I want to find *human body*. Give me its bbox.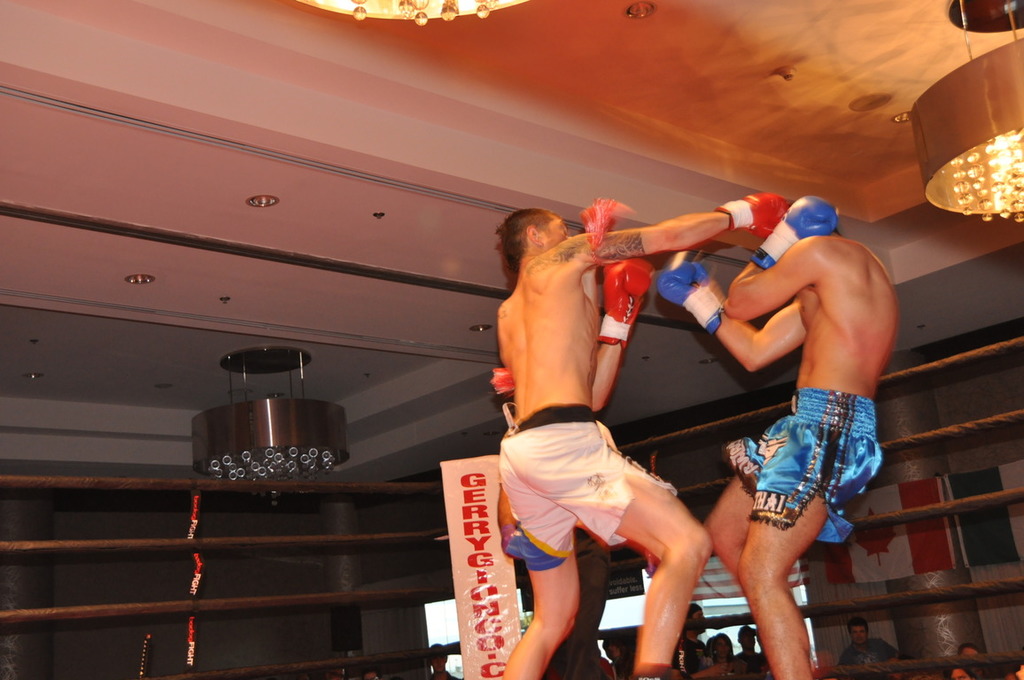
l=680, t=626, r=716, b=672.
